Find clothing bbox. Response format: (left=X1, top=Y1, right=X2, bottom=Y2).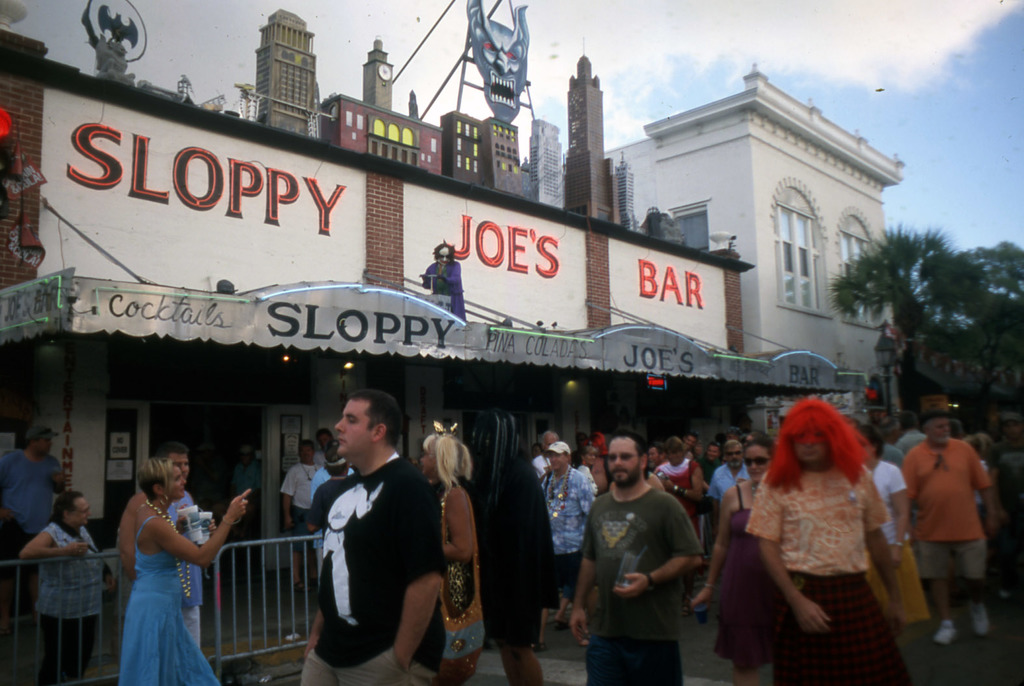
(left=0, top=451, right=65, bottom=603).
